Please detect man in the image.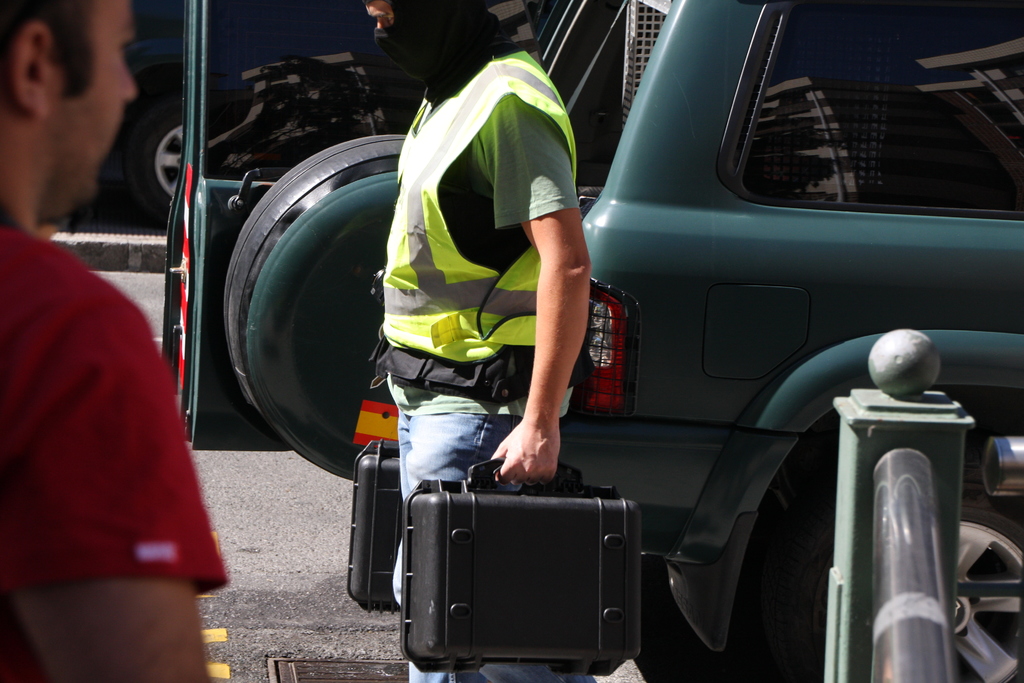
l=308, t=51, r=602, b=555.
